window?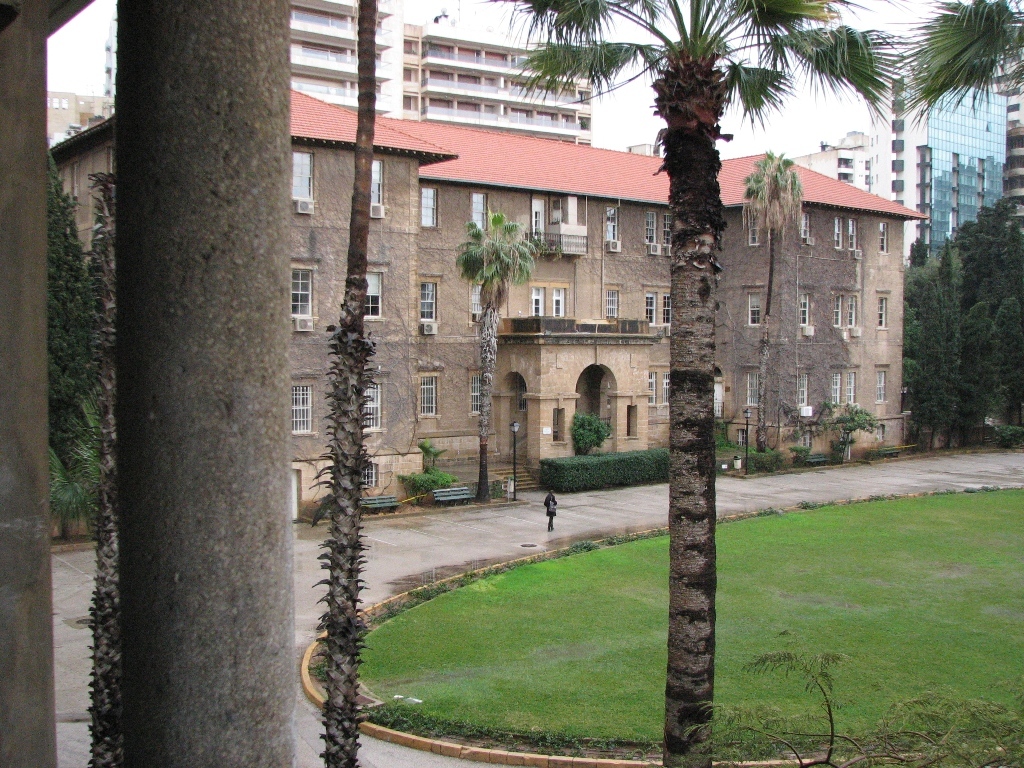
pyautogui.locateOnScreen(470, 375, 478, 418)
